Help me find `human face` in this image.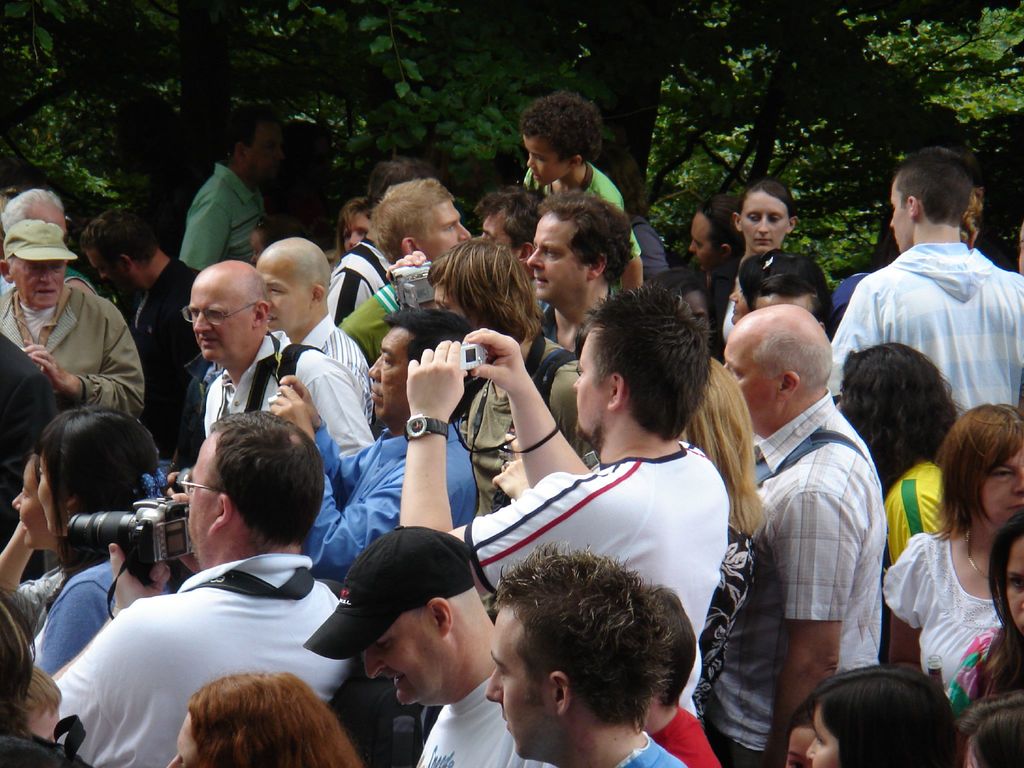
Found it: Rect(715, 339, 772, 431).
